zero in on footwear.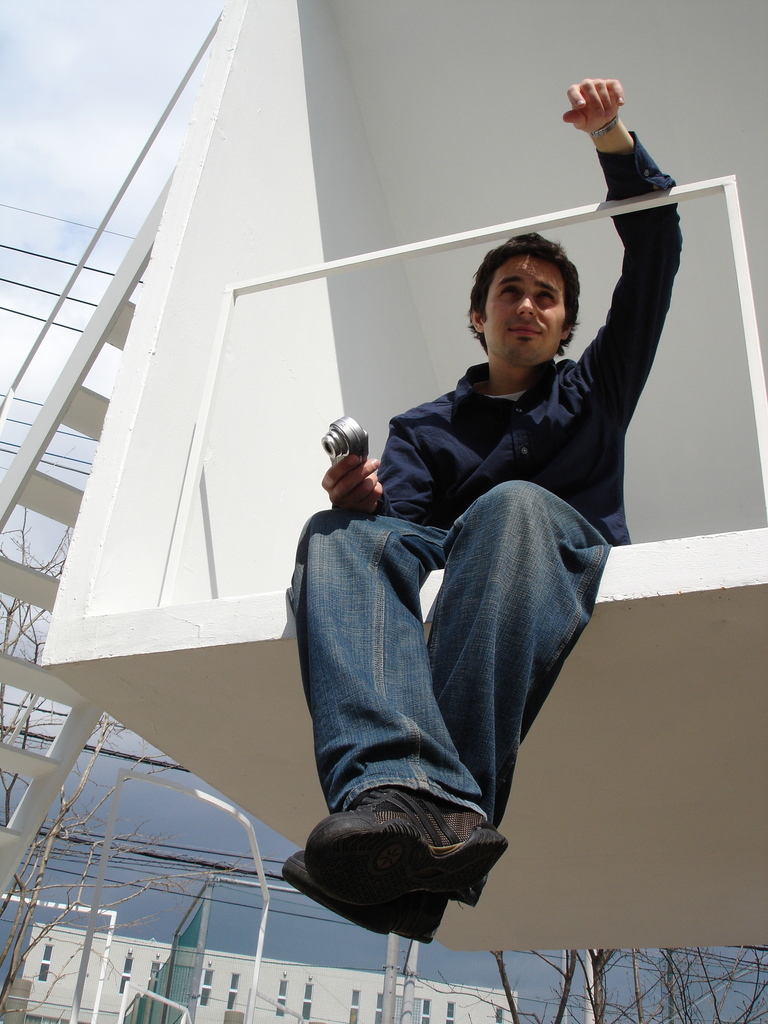
Zeroed in: bbox=[309, 785, 510, 900].
